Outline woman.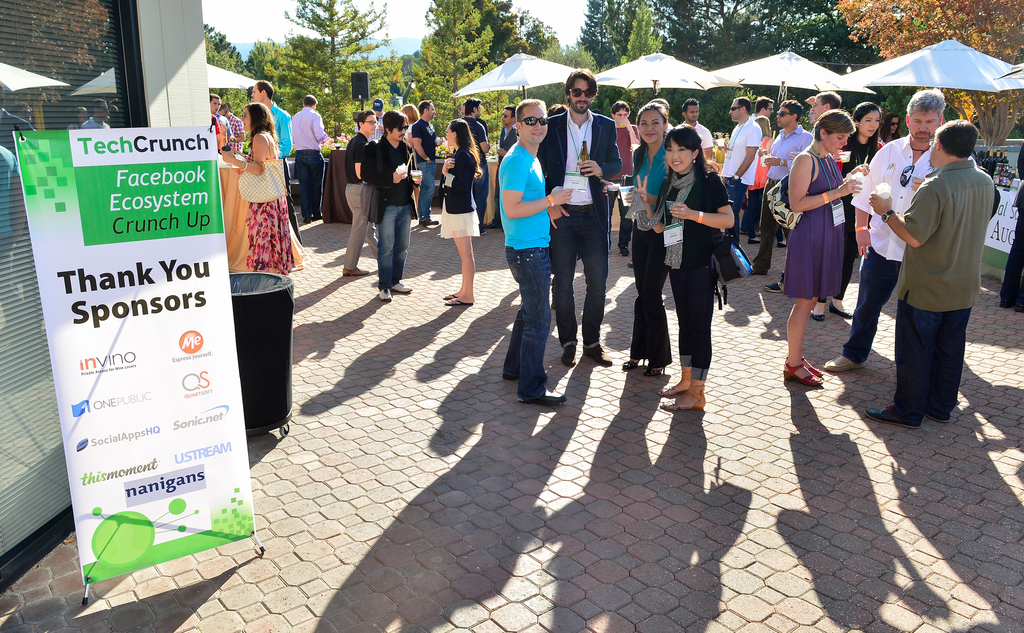
Outline: (left=221, top=101, right=298, bottom=274).
